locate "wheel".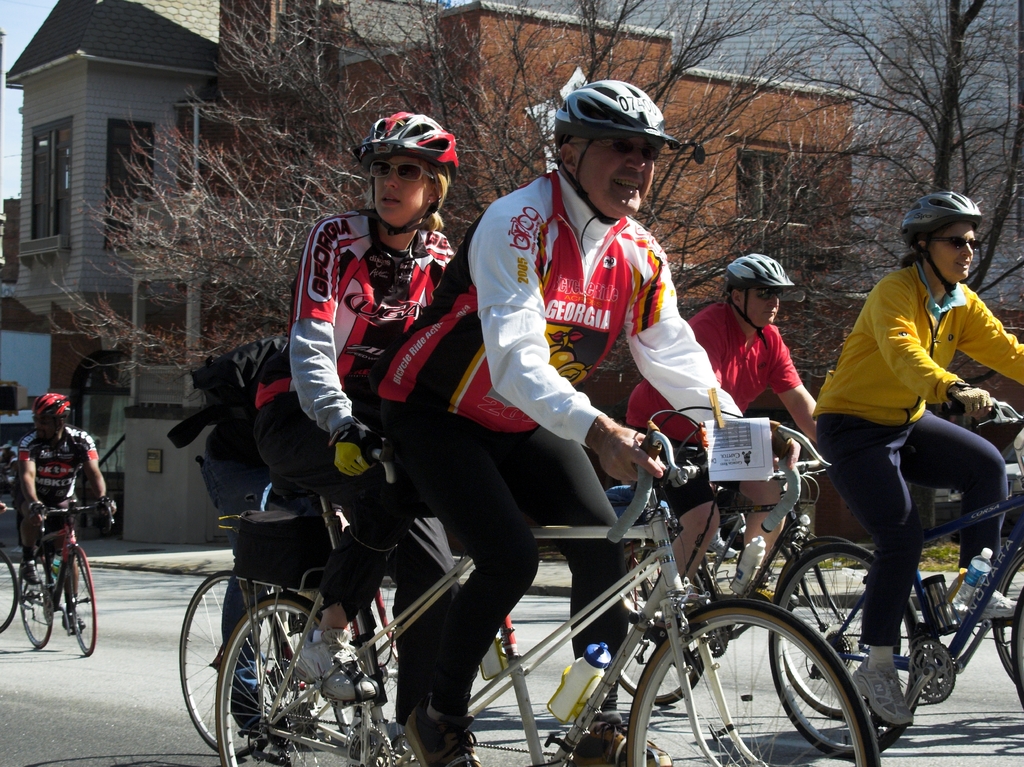
Bounding box: box(613, 538, 712, 707).
